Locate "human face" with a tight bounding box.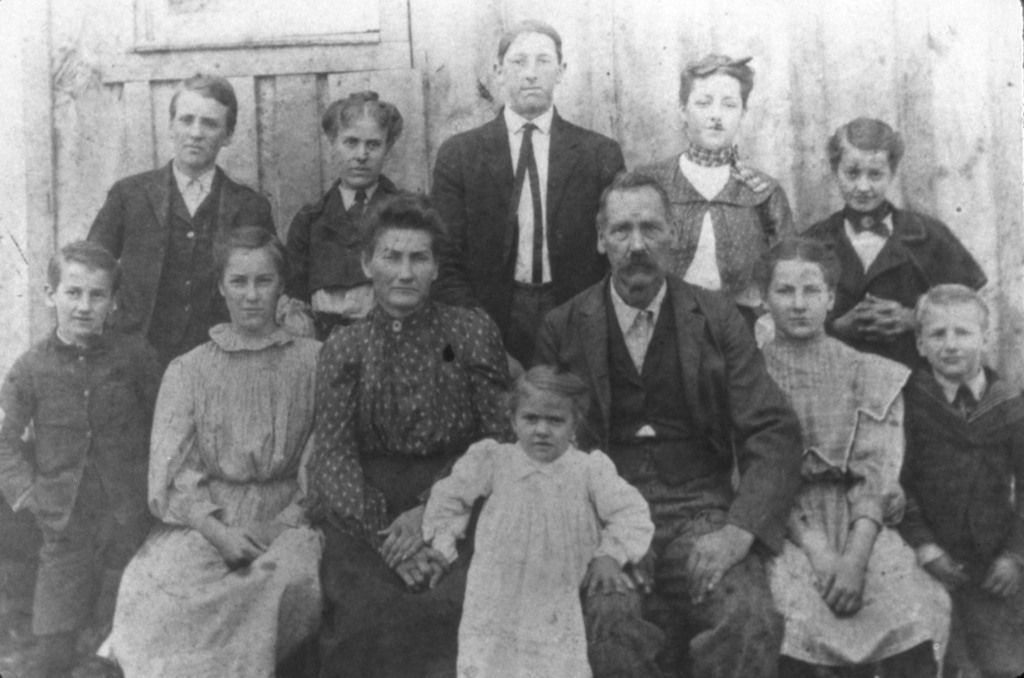
rect(767, 258, 830, 340).
